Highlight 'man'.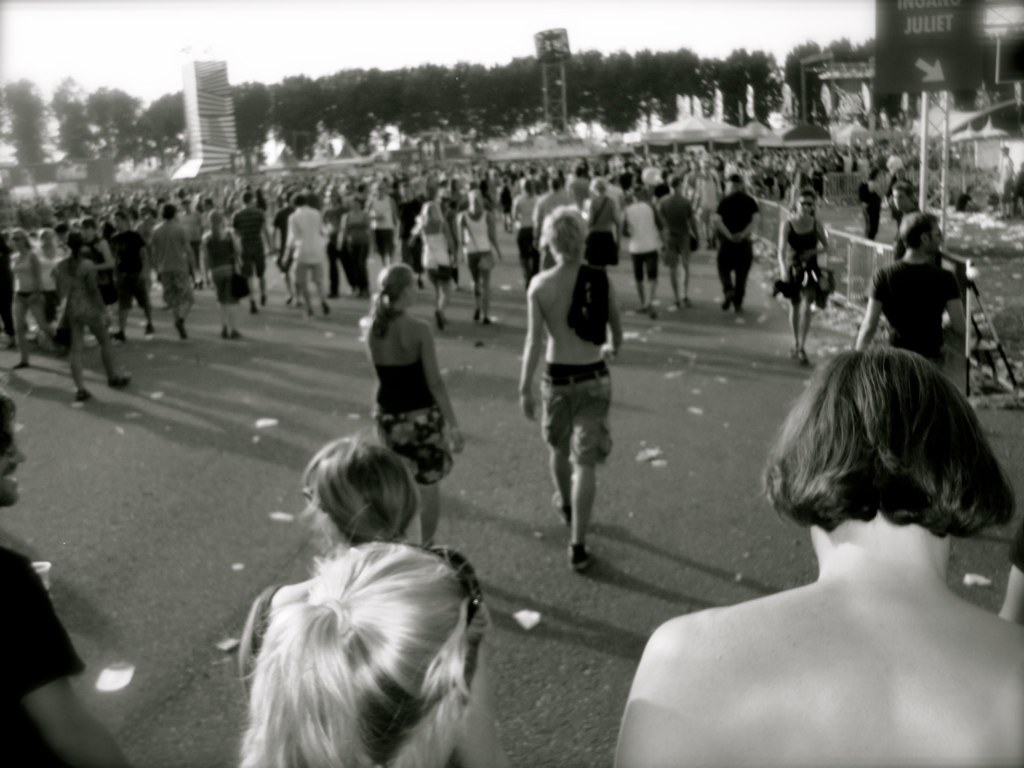
Highlighted region: region(622, 186, 660, 319).
